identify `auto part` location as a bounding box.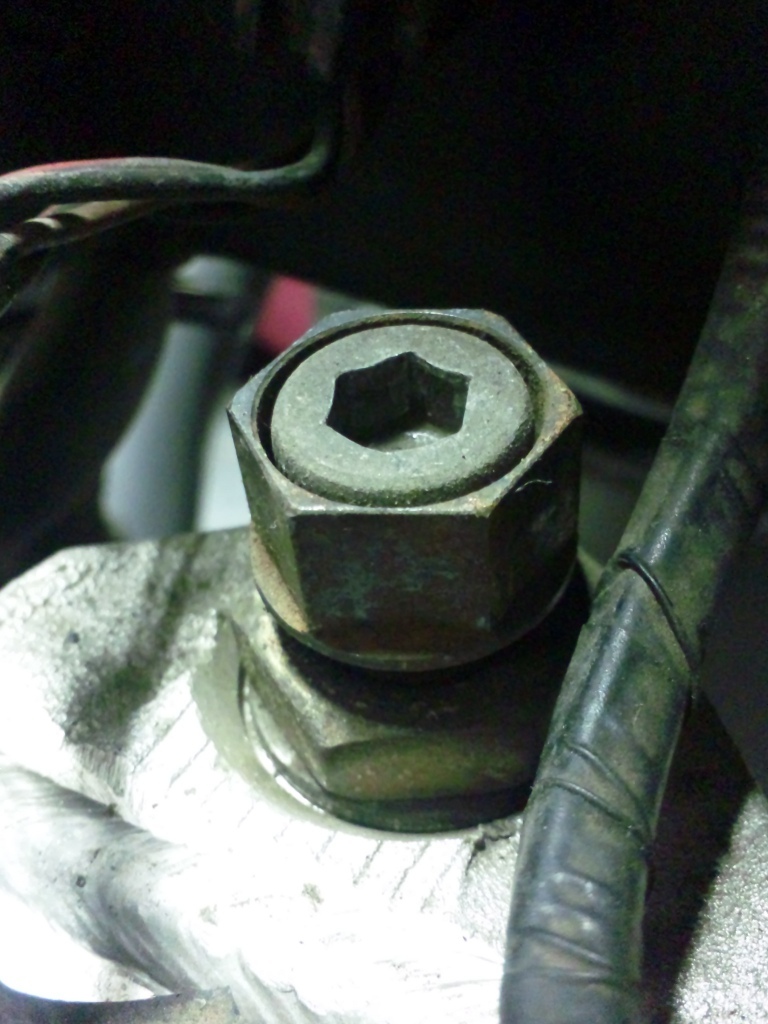
l=0, t=298, r=767, b=1023.
